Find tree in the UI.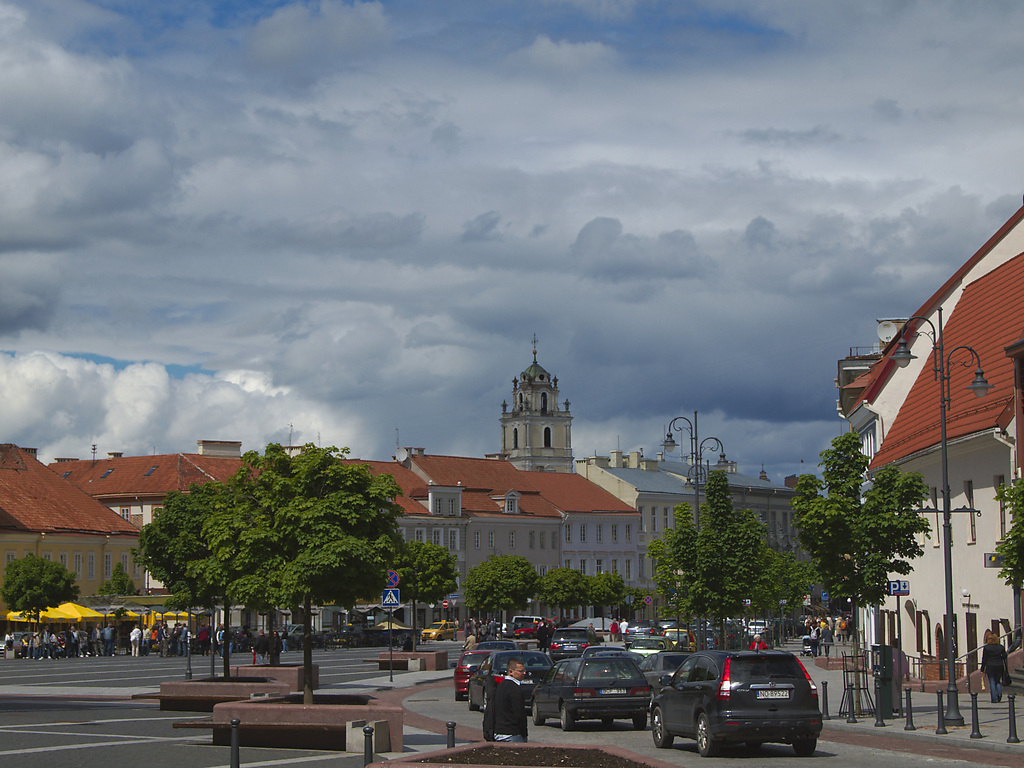
UI element at [644, 508, 690, 651].
